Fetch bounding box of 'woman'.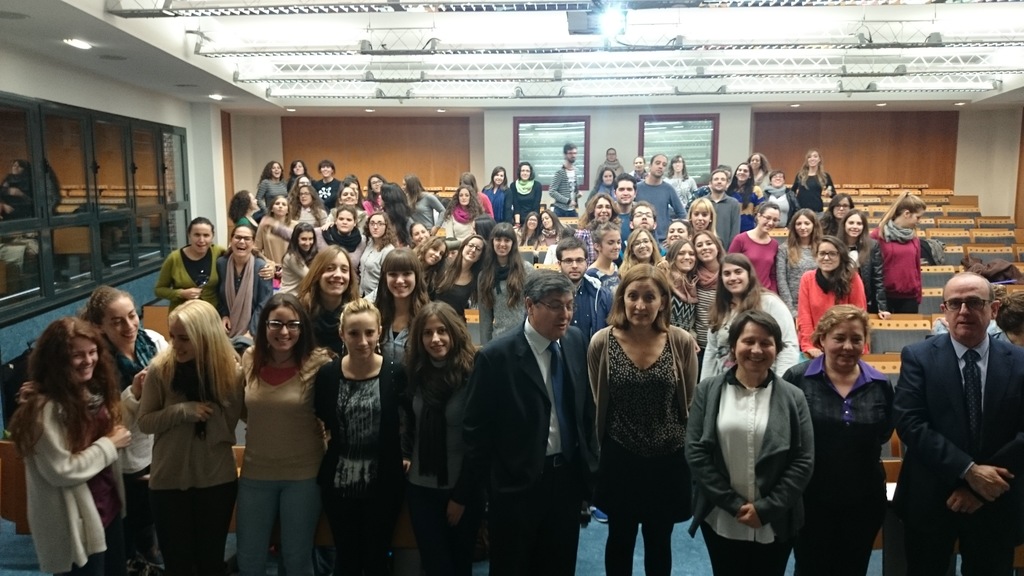
Bbox: [762, 170, 800, 245].
